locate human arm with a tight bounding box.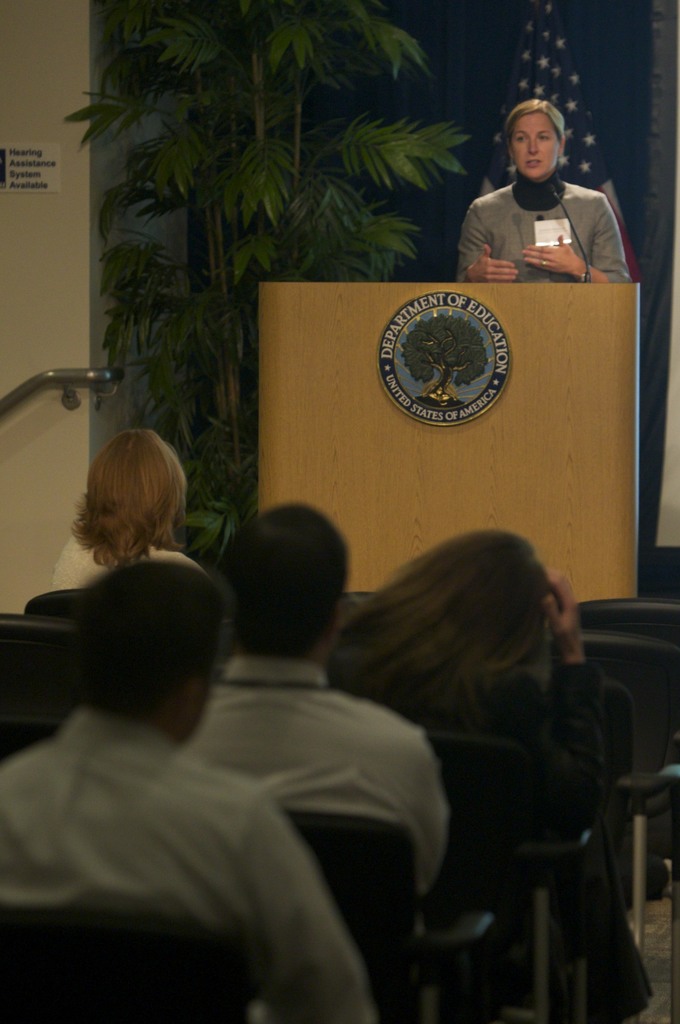
x1=471, y1=550, x2=640, y2=811.
